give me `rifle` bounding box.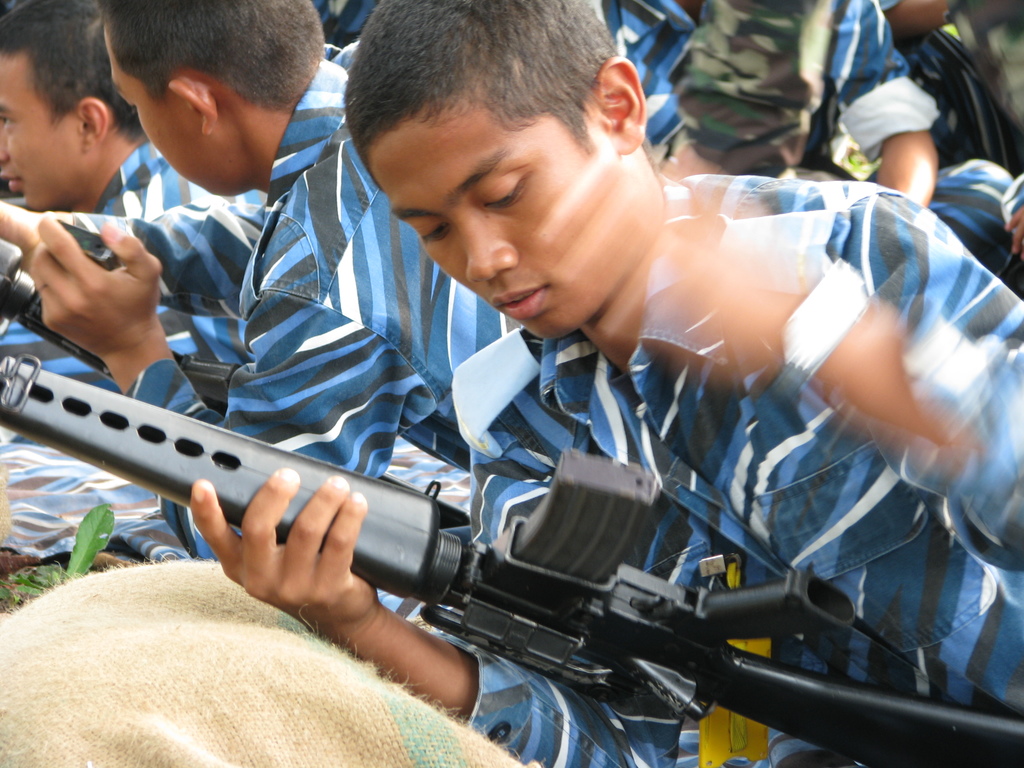
<box>22,298,993,706</box>.
